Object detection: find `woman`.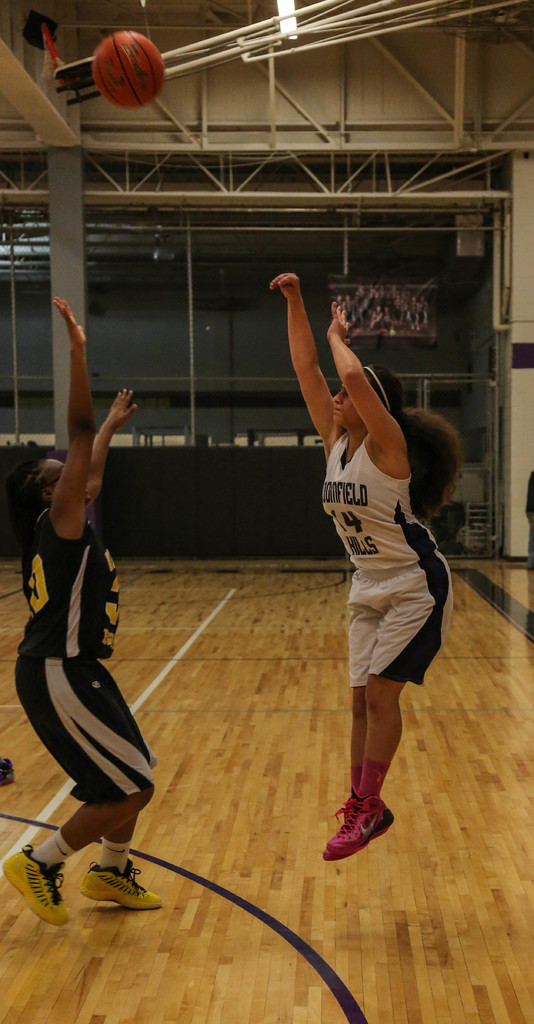
[0,299,161,930].
